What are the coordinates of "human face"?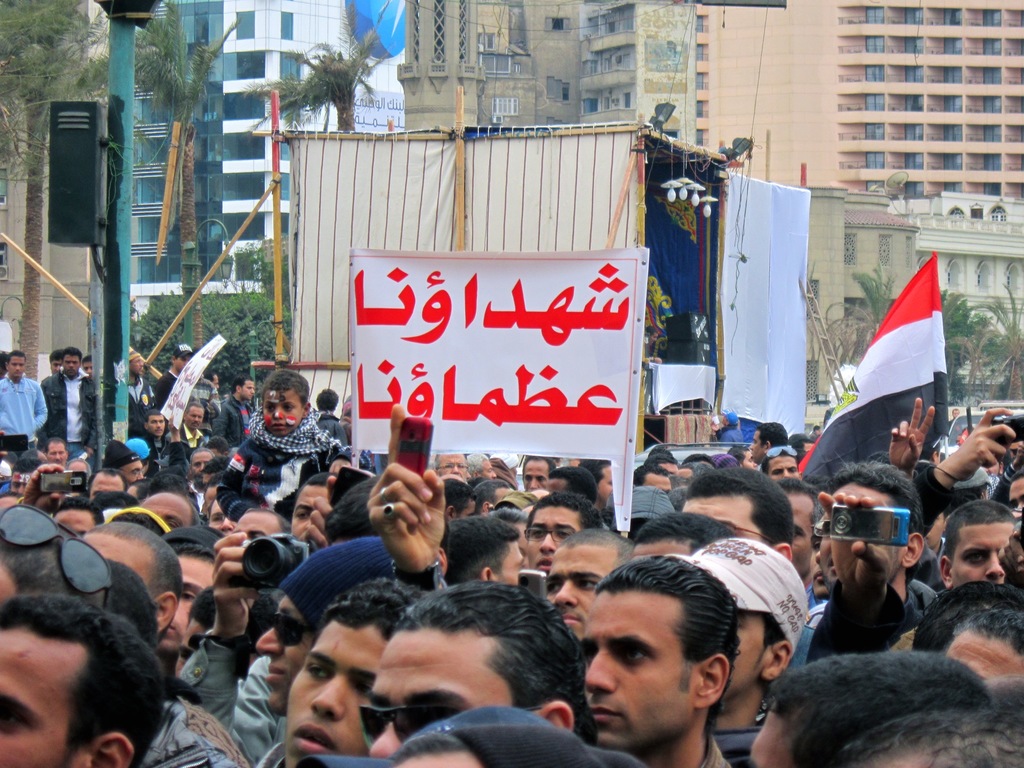
box=[64, 355, 79, 376].
